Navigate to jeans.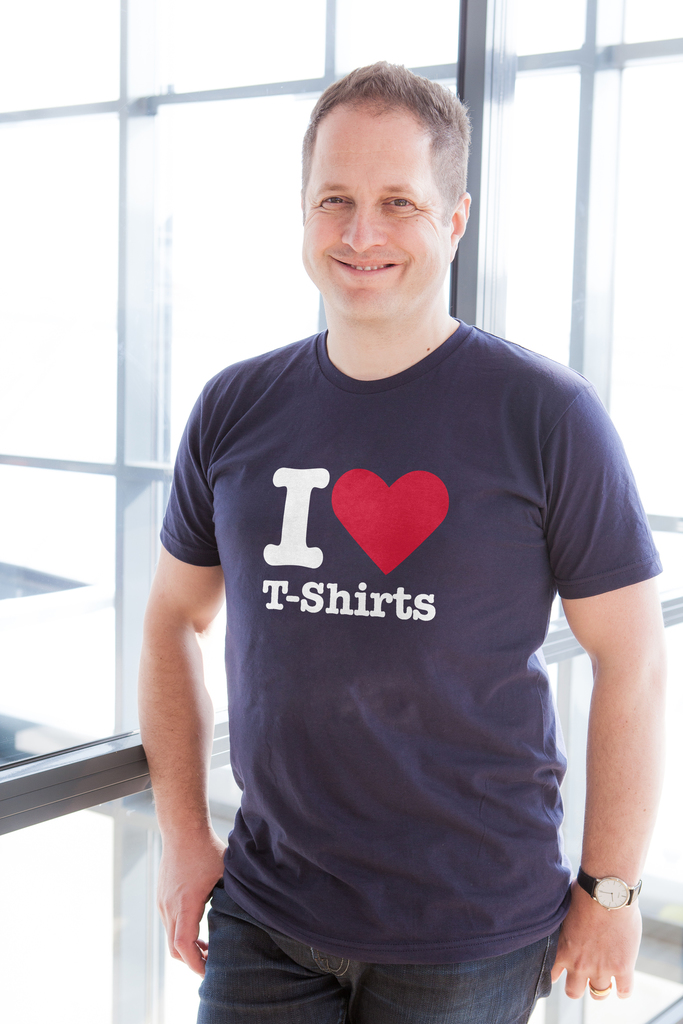
Navigation target: rect(197, 884, 560, 1023).
